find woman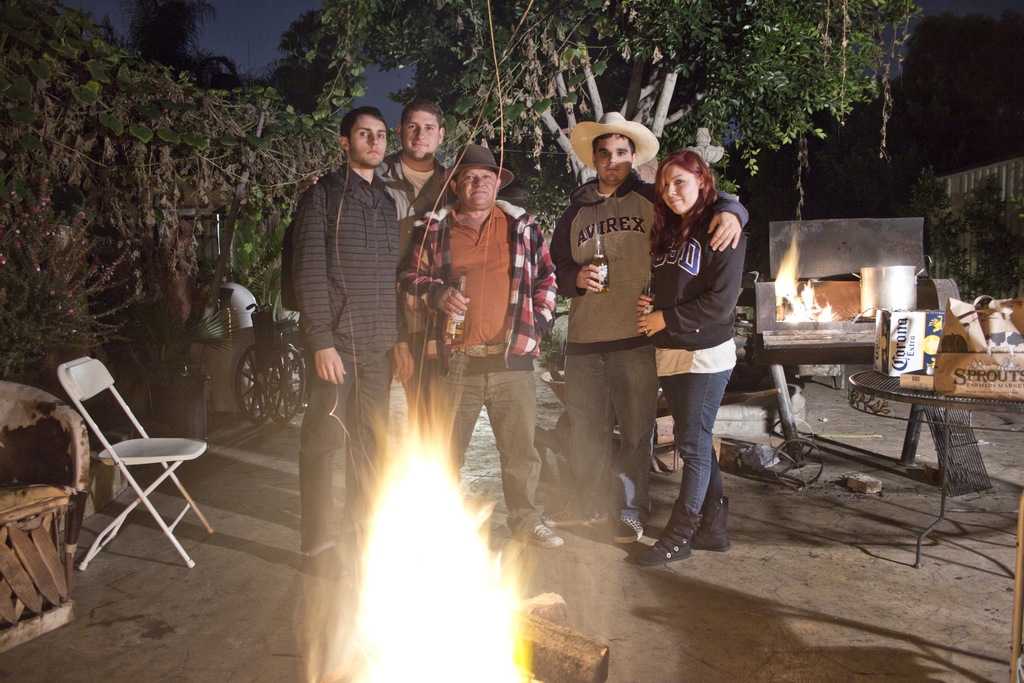
(635,146,764,565)
